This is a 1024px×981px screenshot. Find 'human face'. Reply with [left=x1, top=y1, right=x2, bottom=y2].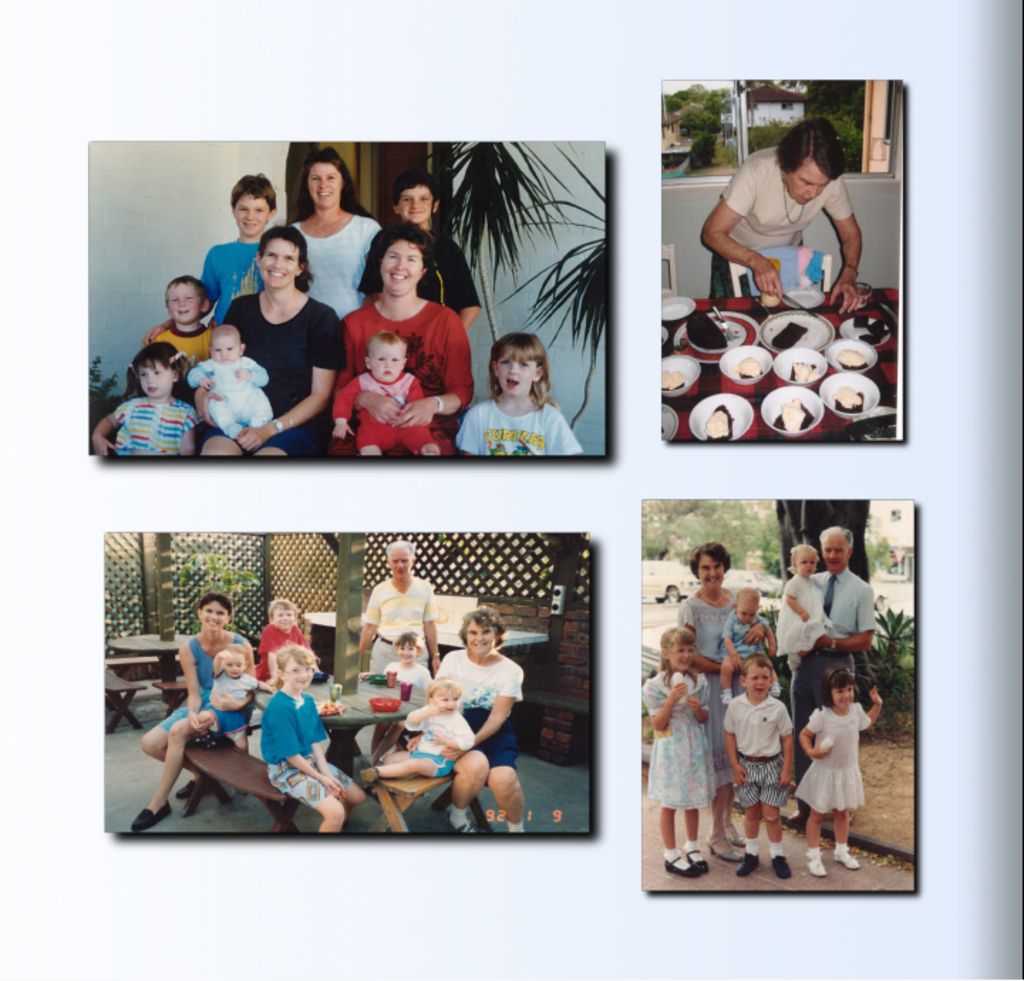
[left=287, top=657, right=316, bottom=688].
